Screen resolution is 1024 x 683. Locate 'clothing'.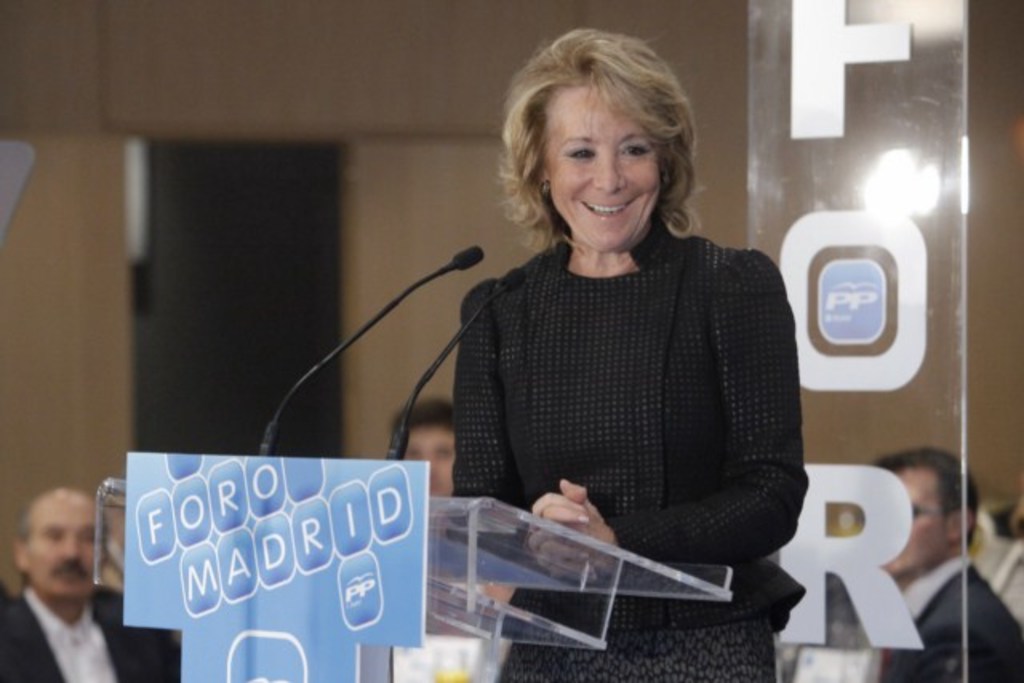
886,550,1022,681.
